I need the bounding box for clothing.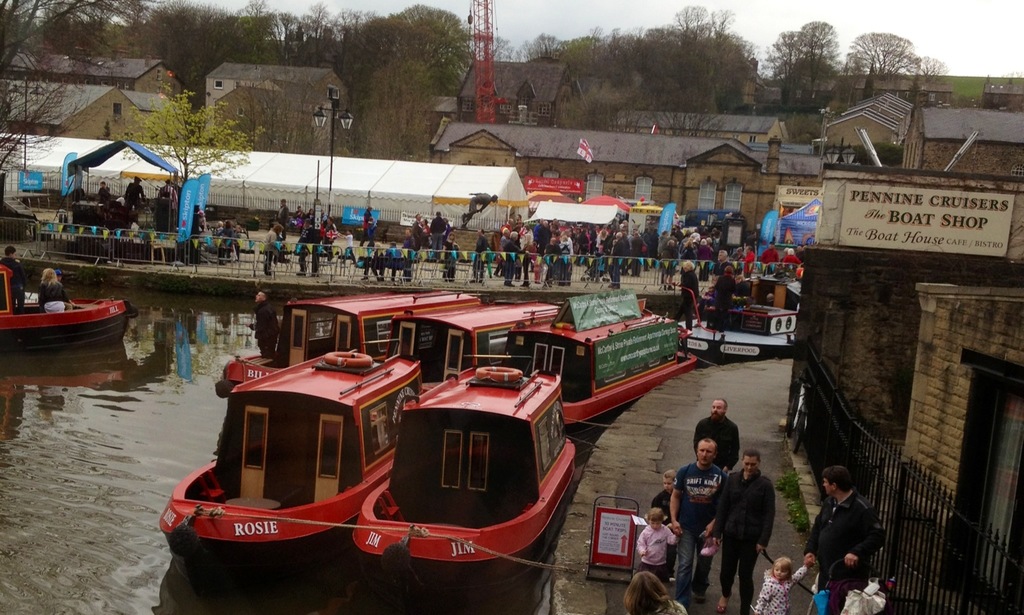
Here it is: bbox=(641, 230, 657, 258).
